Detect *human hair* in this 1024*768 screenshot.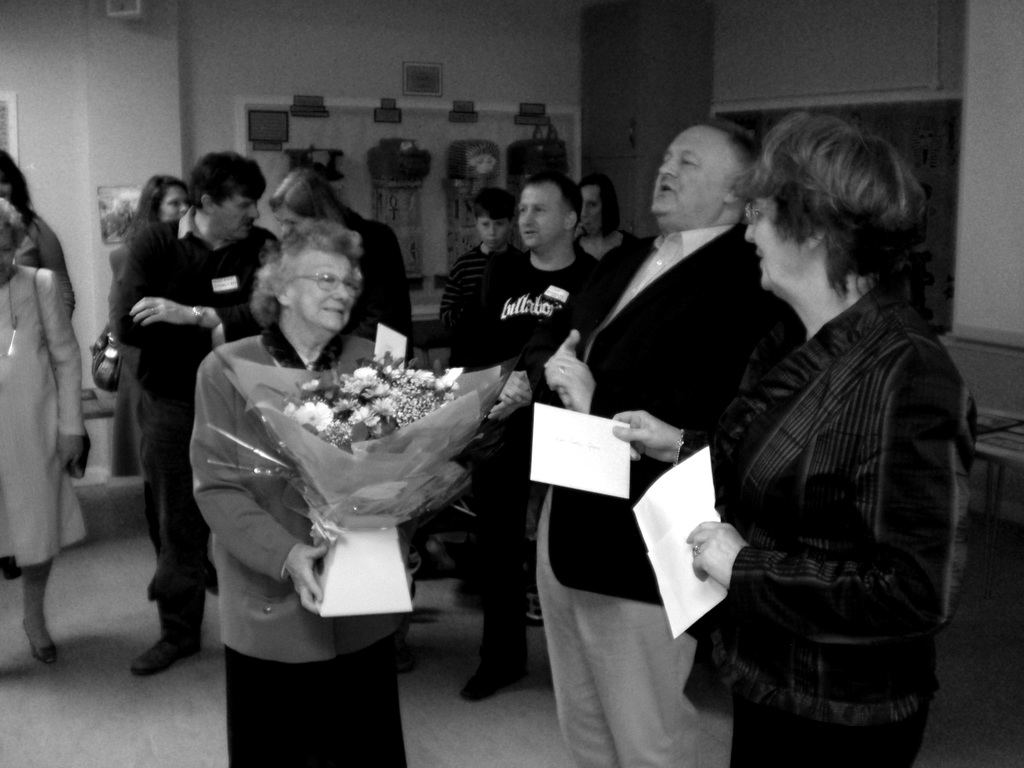
Detection: [left=190, top=145, right=267, bottom=209].
